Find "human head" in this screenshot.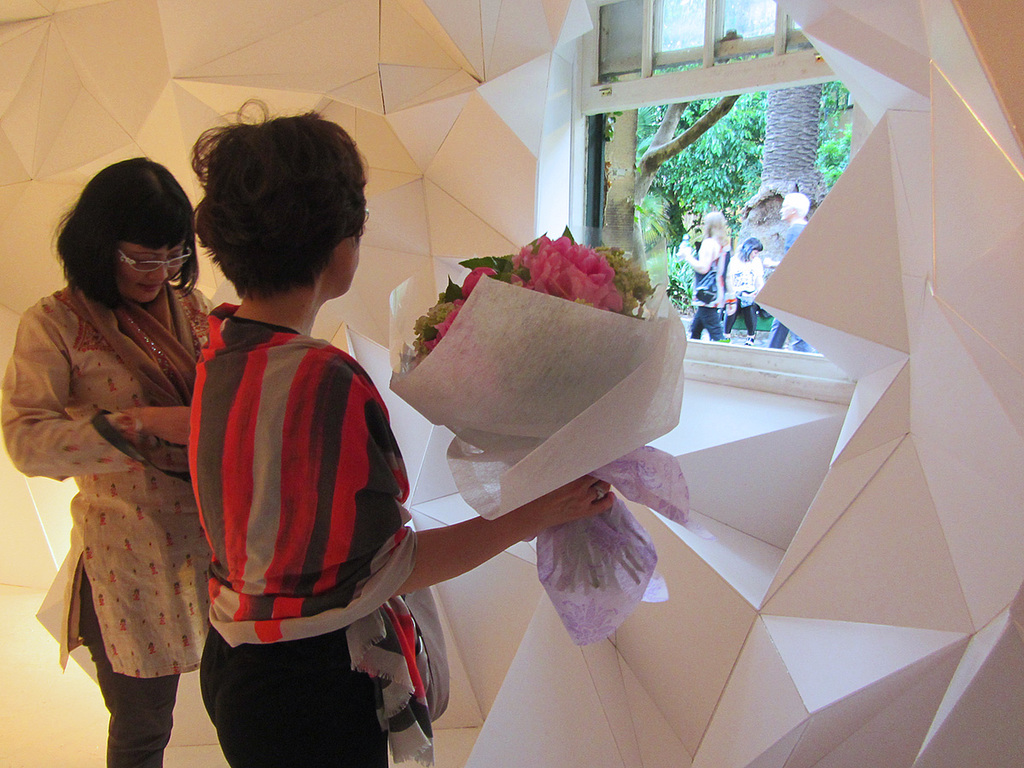
The bounding box for "human head" is bbox=[194, 113, 369, 309].
